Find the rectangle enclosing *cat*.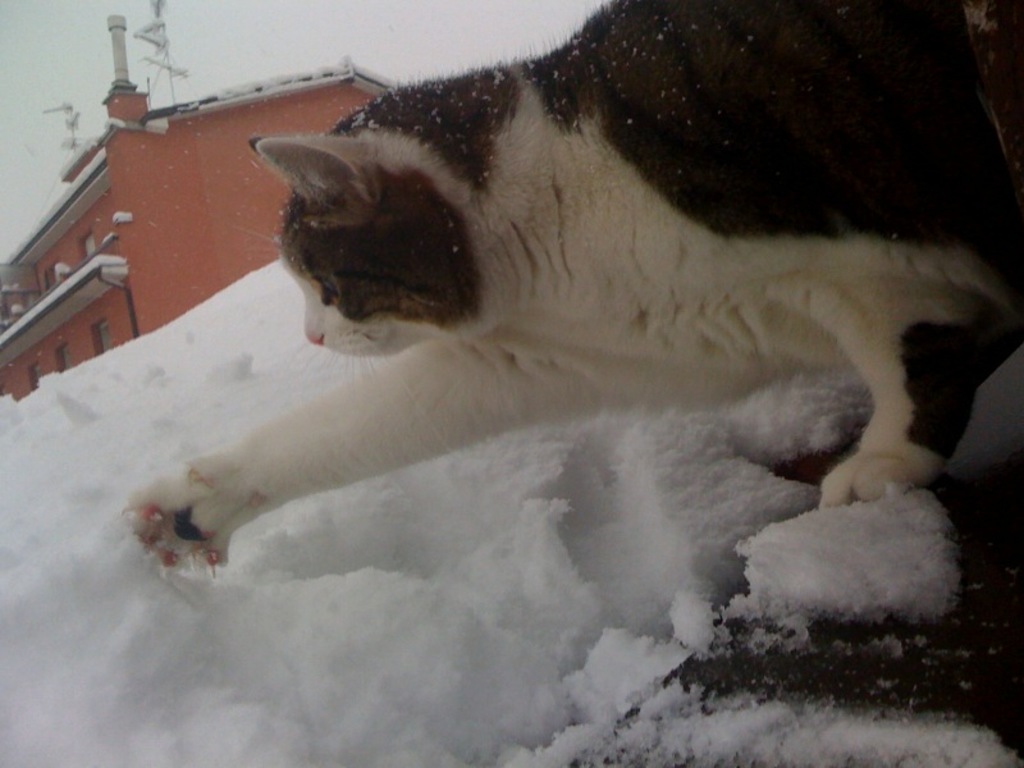
crop(120, 0, 1023, 573).
